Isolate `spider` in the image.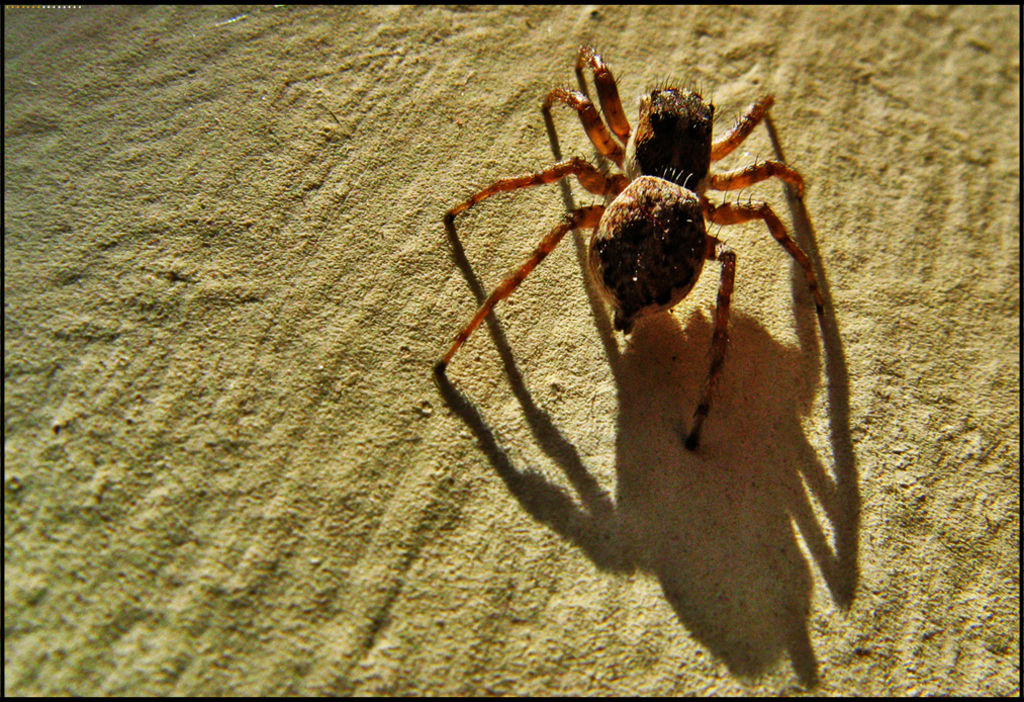
Isolated region: bbox=(431, 46, 822, 441).
